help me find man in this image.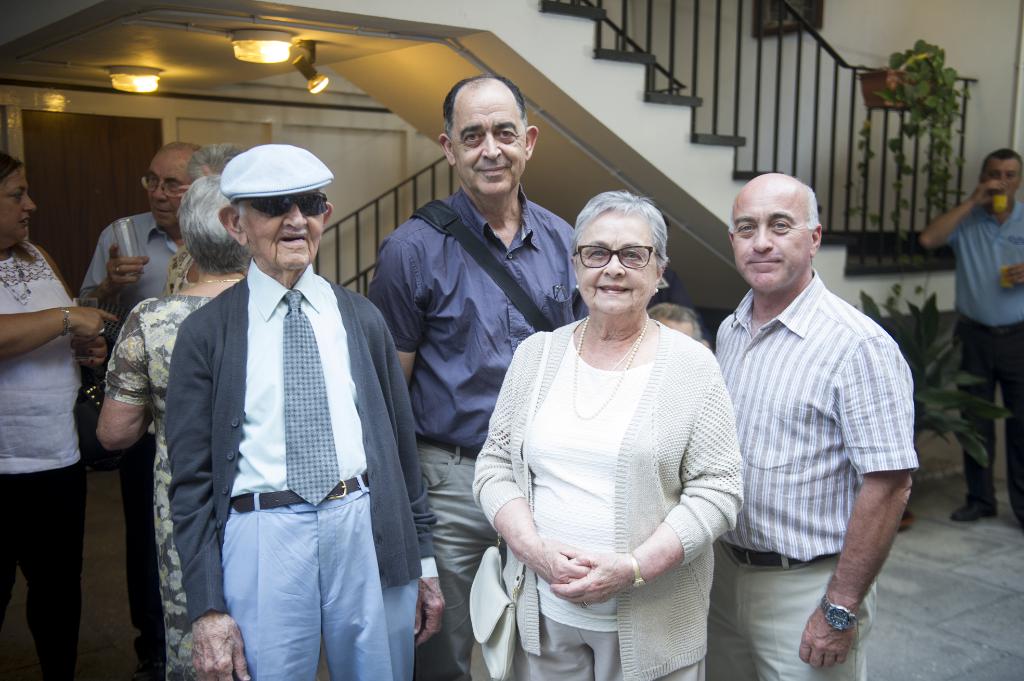
Found it: bbox=(77, 141, 205, 680).
